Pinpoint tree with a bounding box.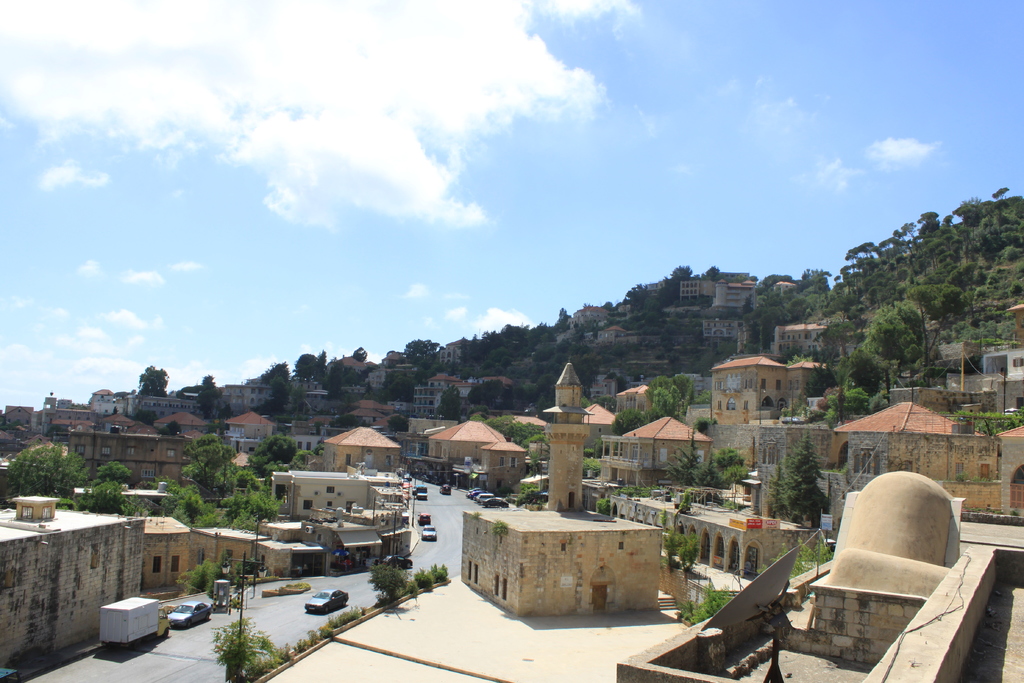
x1=138 y1=365 x2=169 y2=399.
